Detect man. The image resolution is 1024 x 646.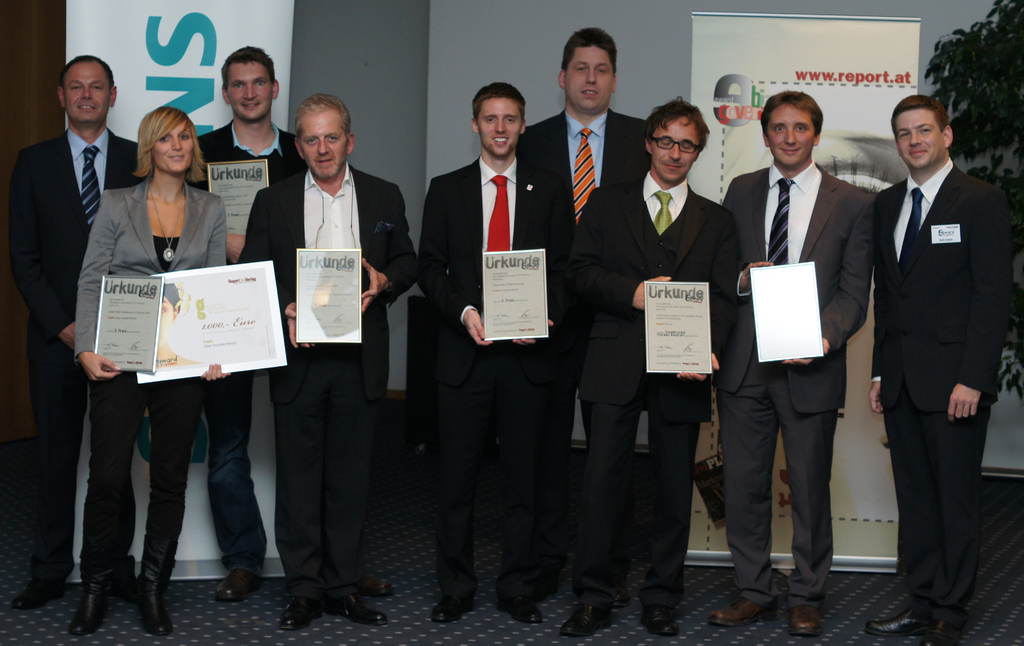
[513, 34, 645, 611].
